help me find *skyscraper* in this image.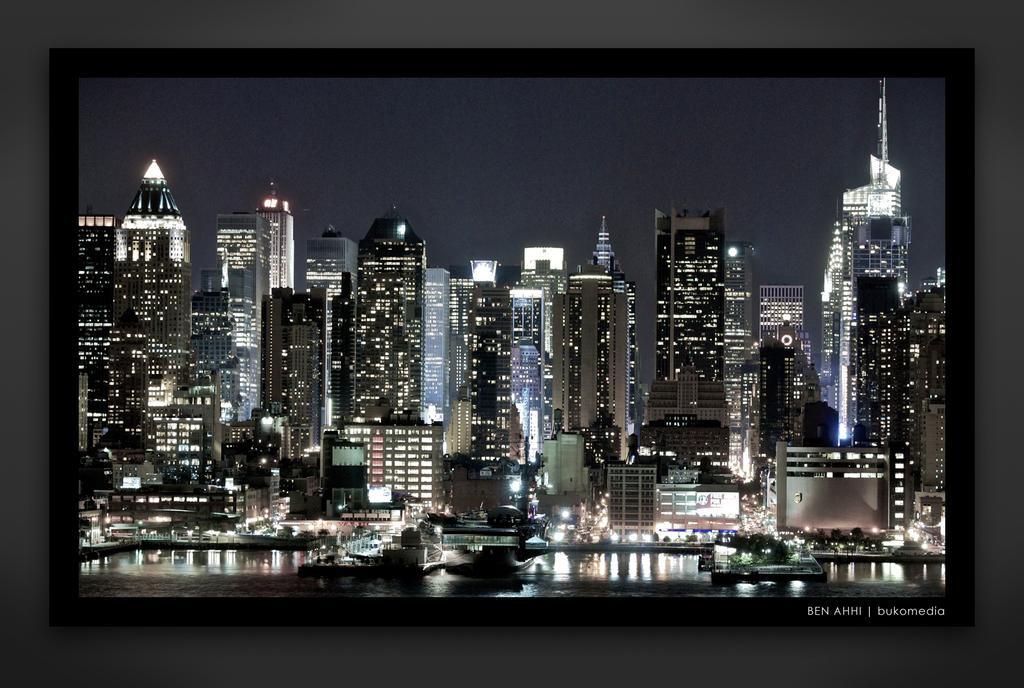
Found it: 722/235/755/489.
